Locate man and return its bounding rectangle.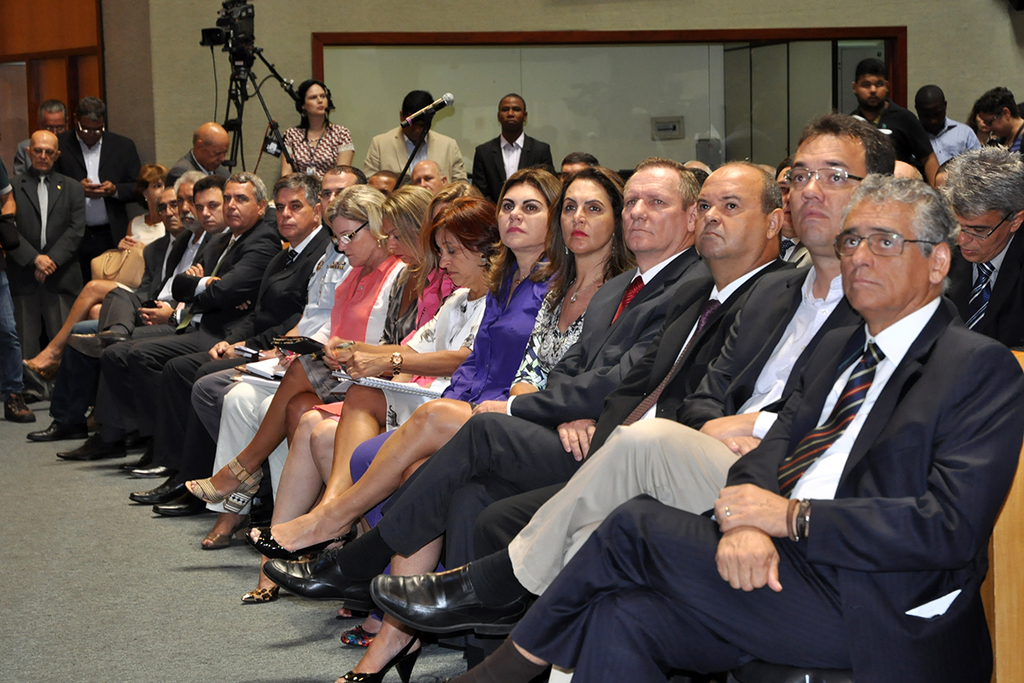
crop(361, 87, 468, 192).
